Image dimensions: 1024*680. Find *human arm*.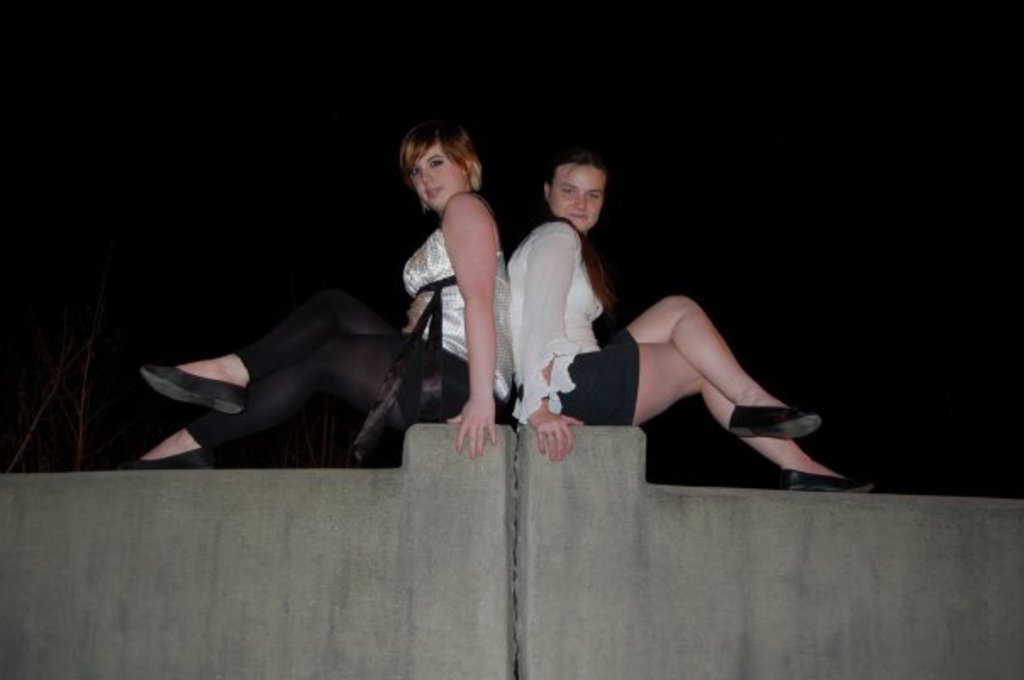
detection(446, 197, 493, 454).
